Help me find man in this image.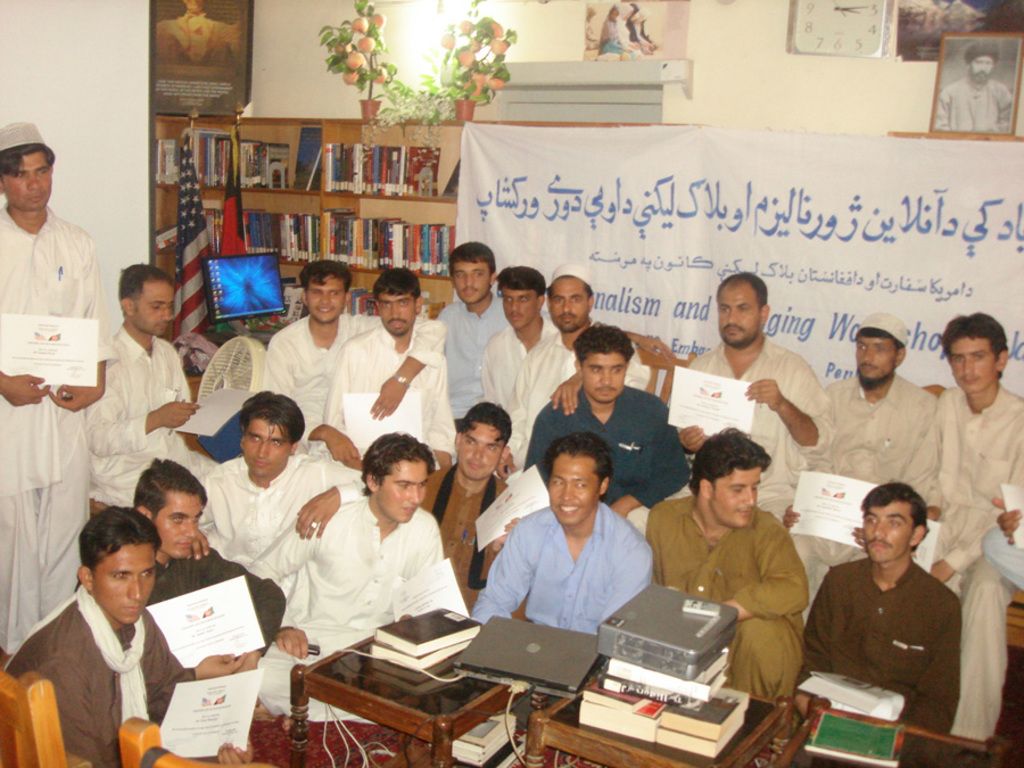
Found it: (971, 502, 1023, 589).
